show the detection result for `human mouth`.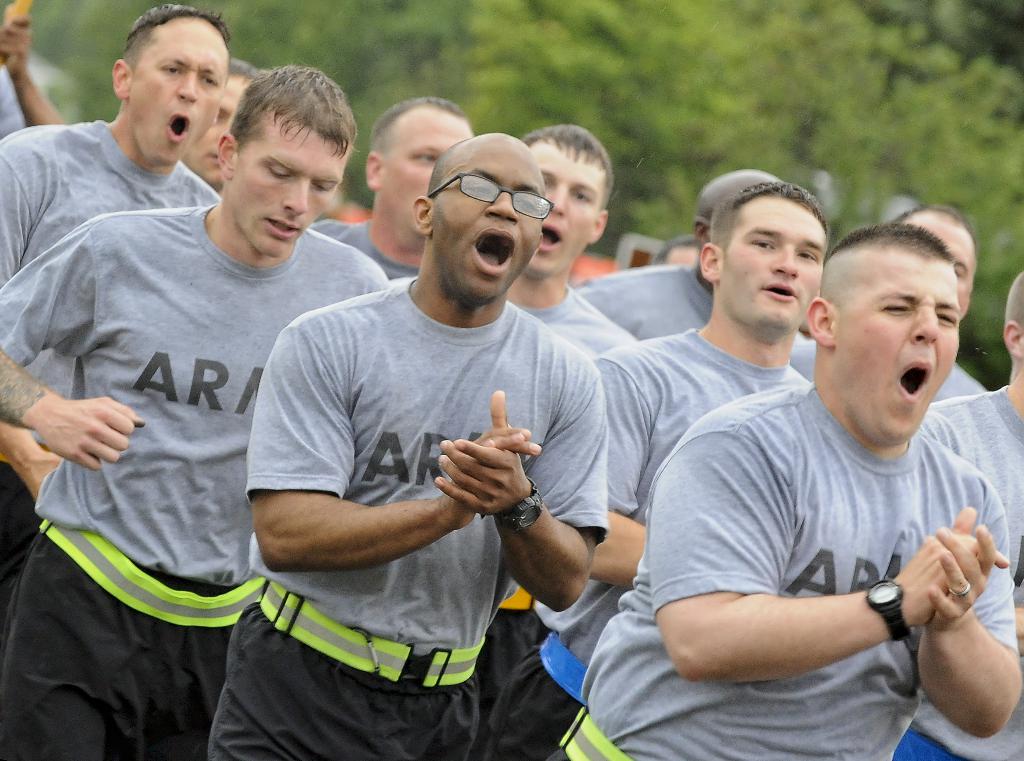
(left=755, top=280, right=796, bottom=306).
